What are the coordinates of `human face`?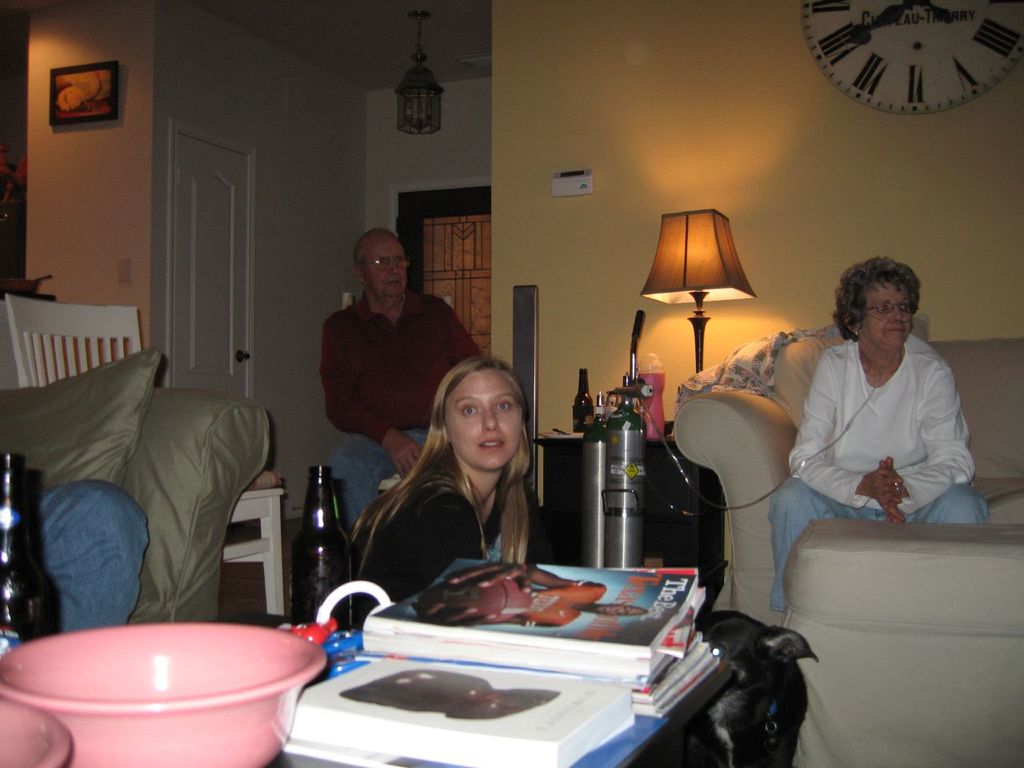
439 370 525 474.
